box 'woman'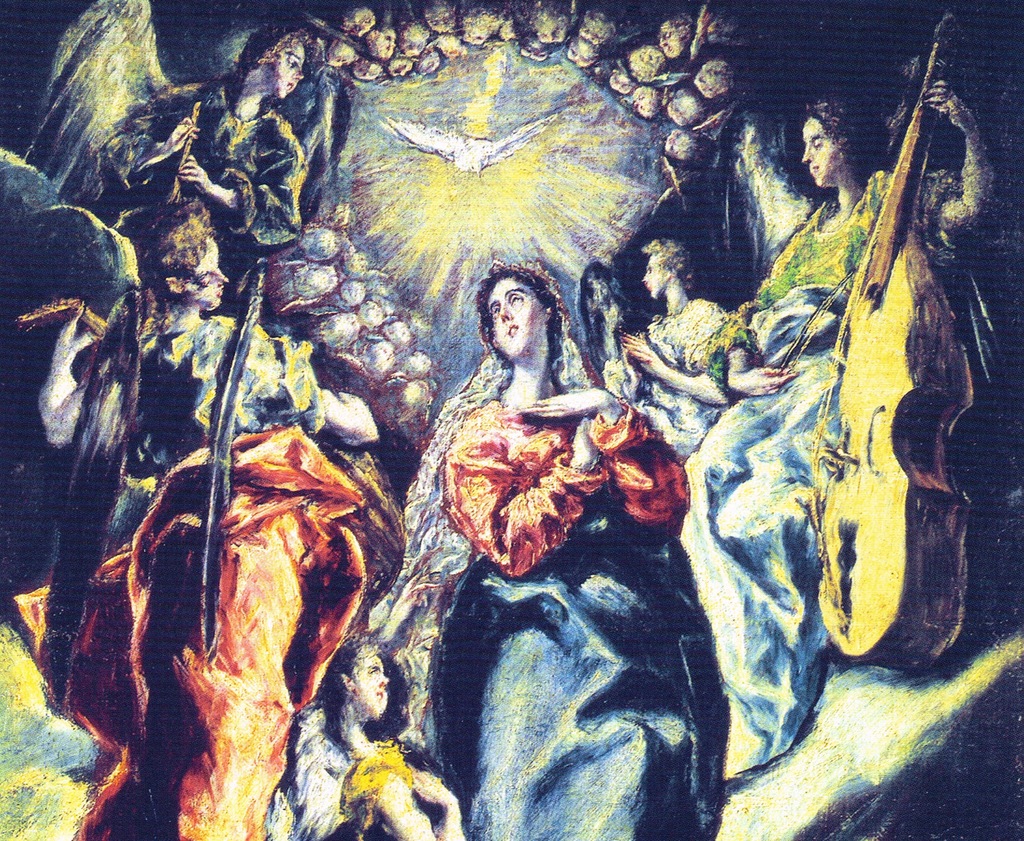
683, 79, 999, 772
